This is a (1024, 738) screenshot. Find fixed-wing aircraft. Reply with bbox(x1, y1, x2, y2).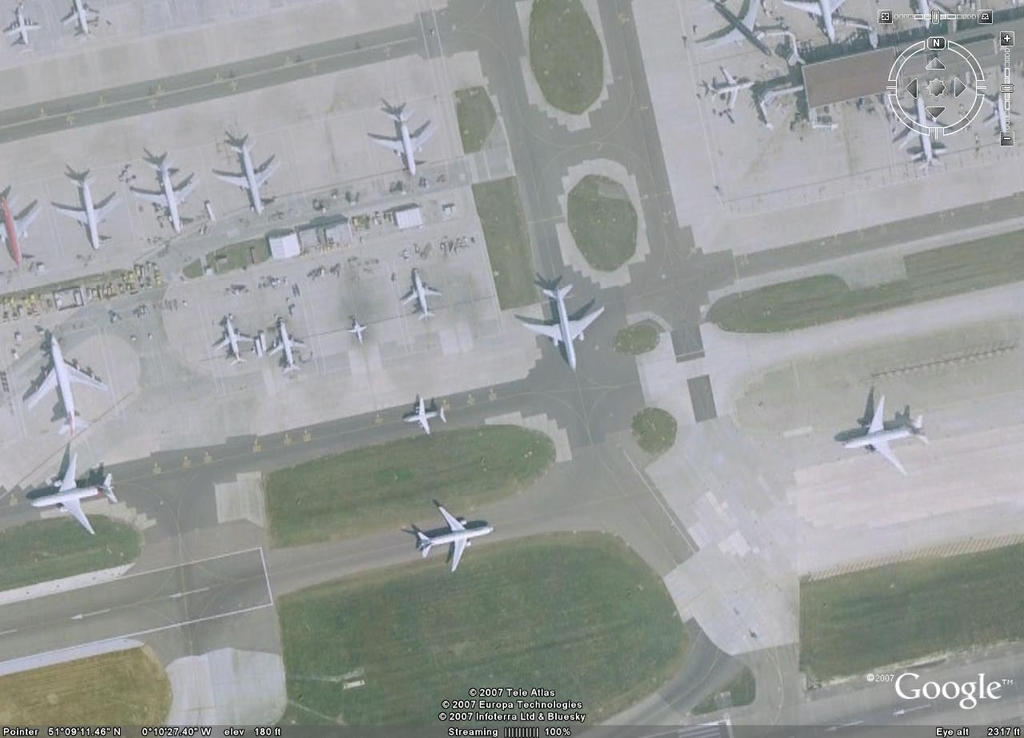
bbox(371, 104, 435, 175).
